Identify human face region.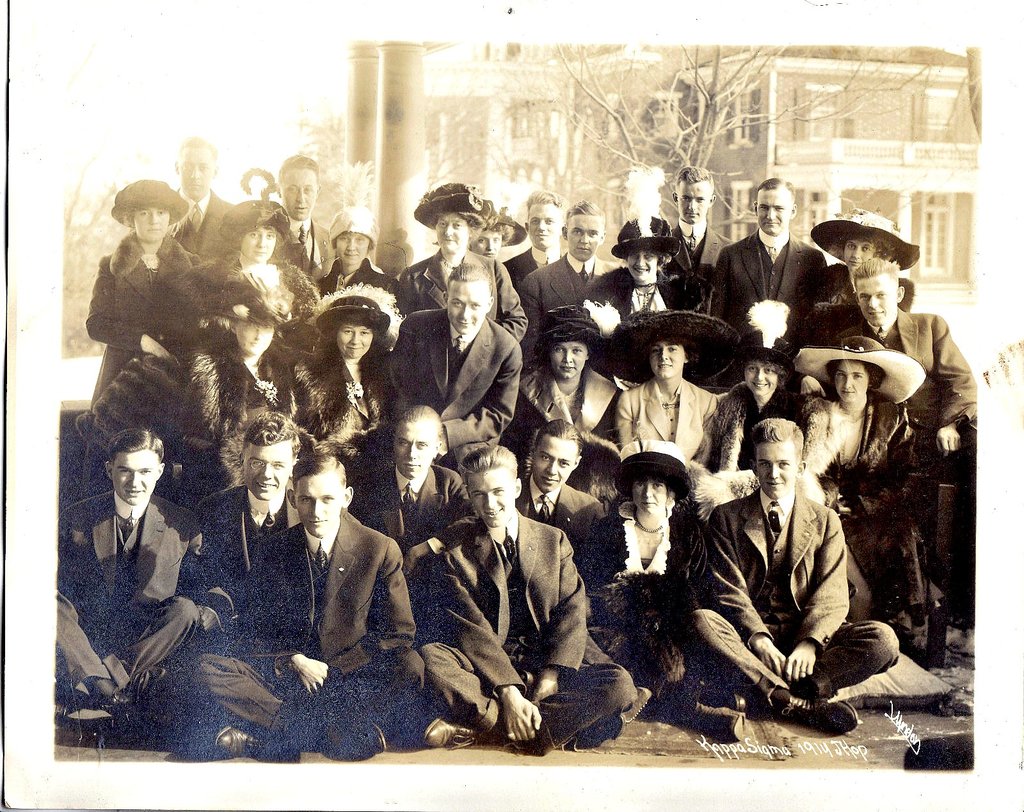
Region: [234,321,269,358].
